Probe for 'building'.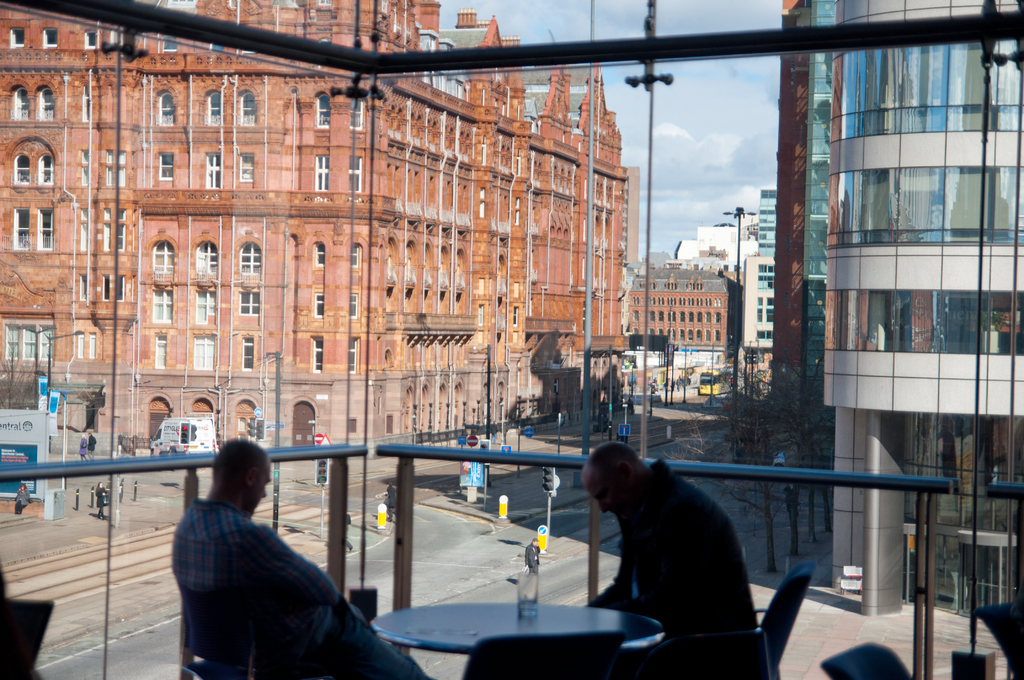
Probe result: locate(820, 0, 1023, 619).
